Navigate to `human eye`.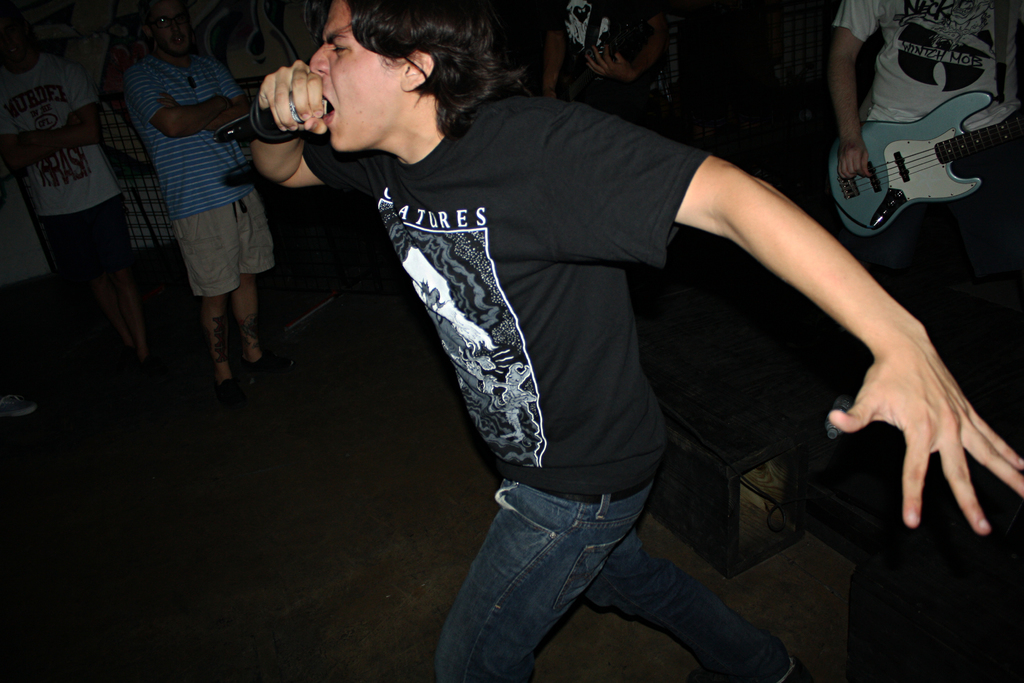
Navigation target: rect(157, 17, 168, 26).
